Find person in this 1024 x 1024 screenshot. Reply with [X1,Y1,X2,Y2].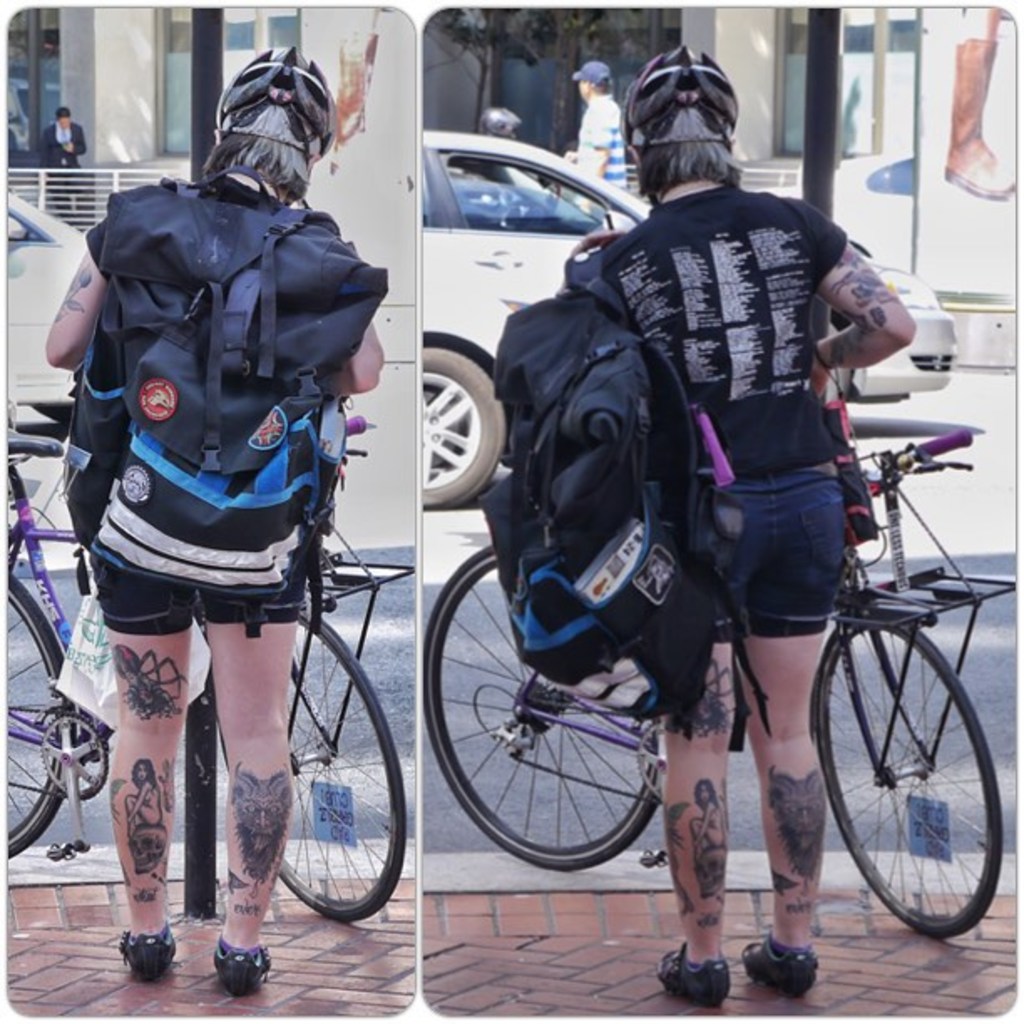
[562,38,897,1014].
